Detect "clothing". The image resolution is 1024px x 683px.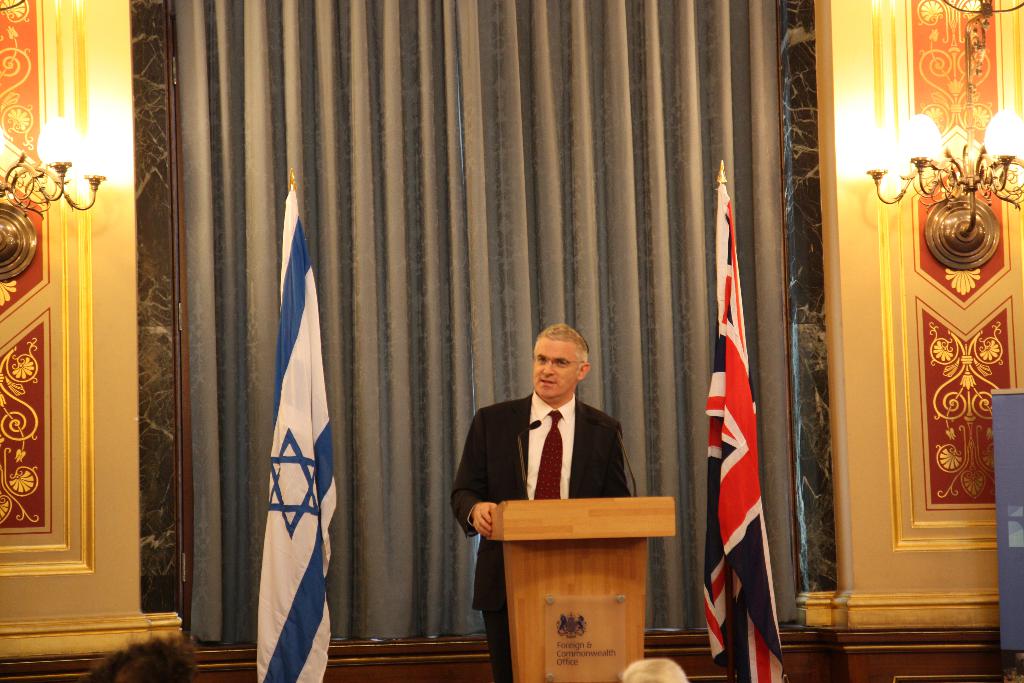
rect(450, 387, 636, 680).
